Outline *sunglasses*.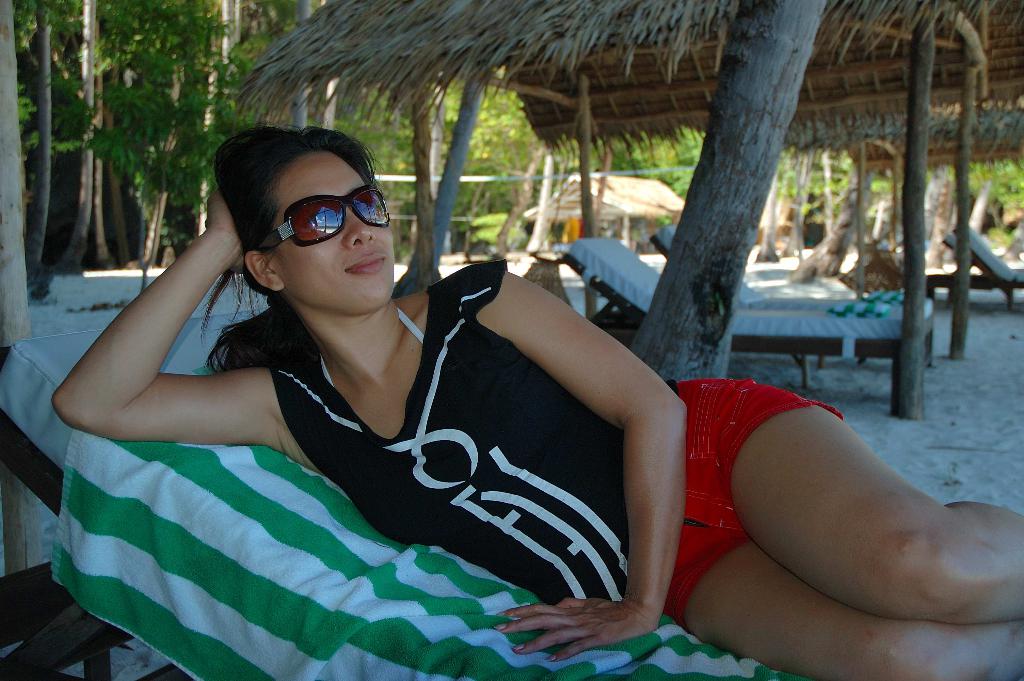
Outline: <box>260,175,388,249</box>.
